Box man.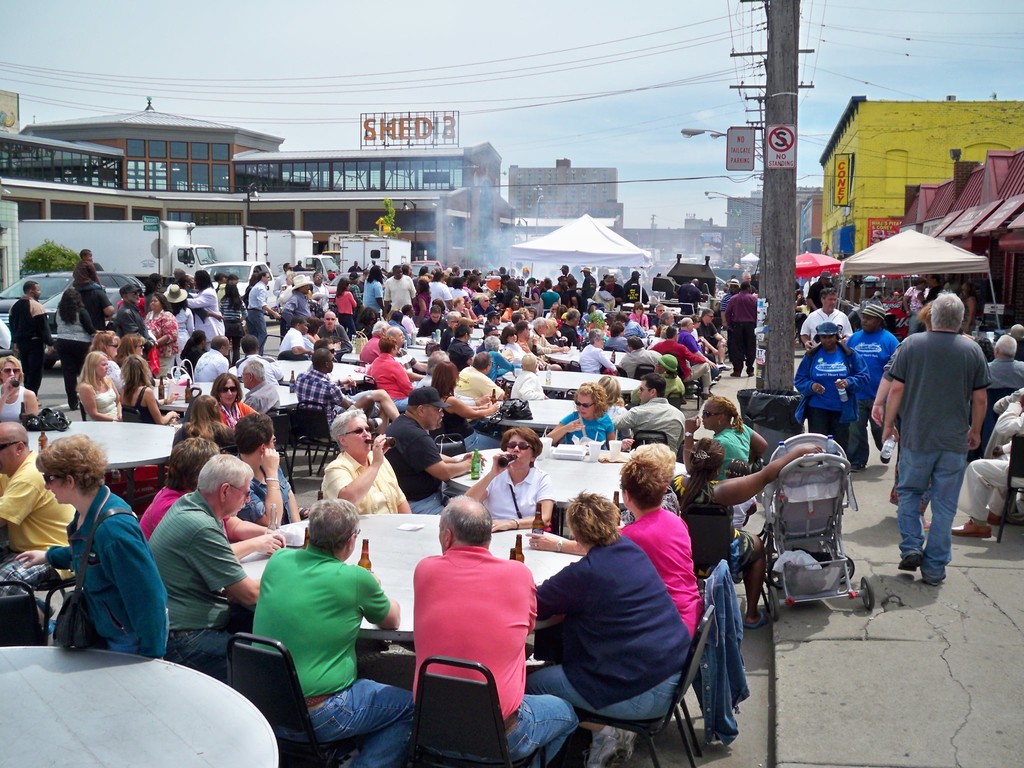
{"left": 679, "top": 279, "right": 700, "bottom": 314}.
